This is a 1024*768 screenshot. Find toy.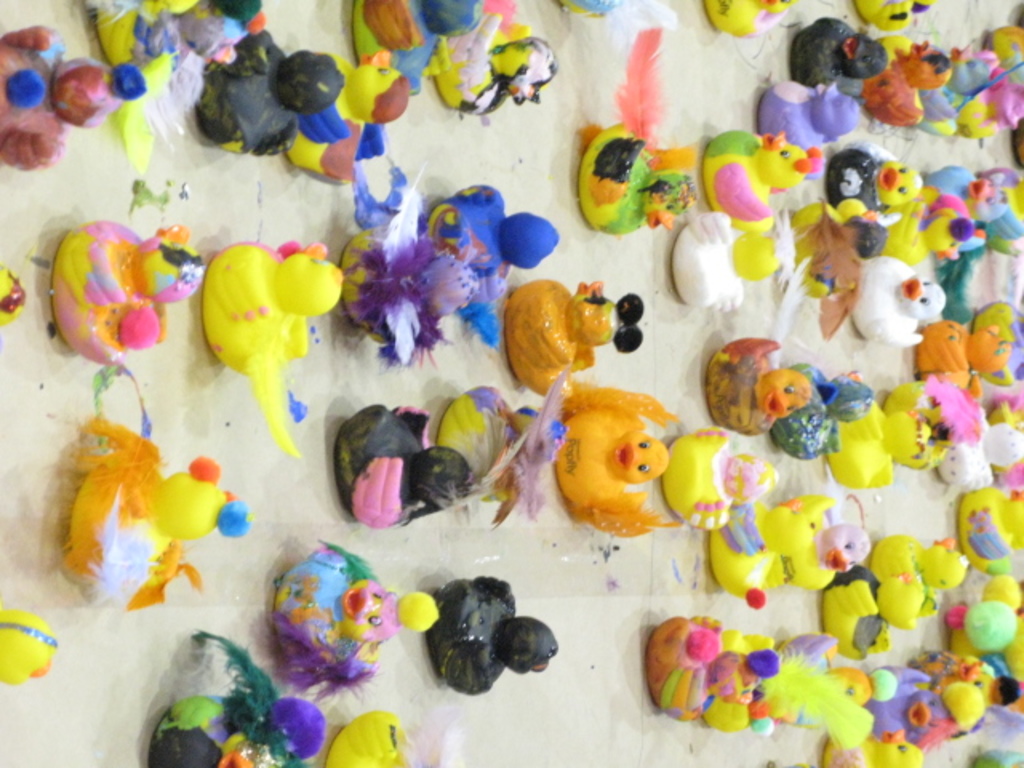
Bounding box: crop(643, 611, 778, 722).
